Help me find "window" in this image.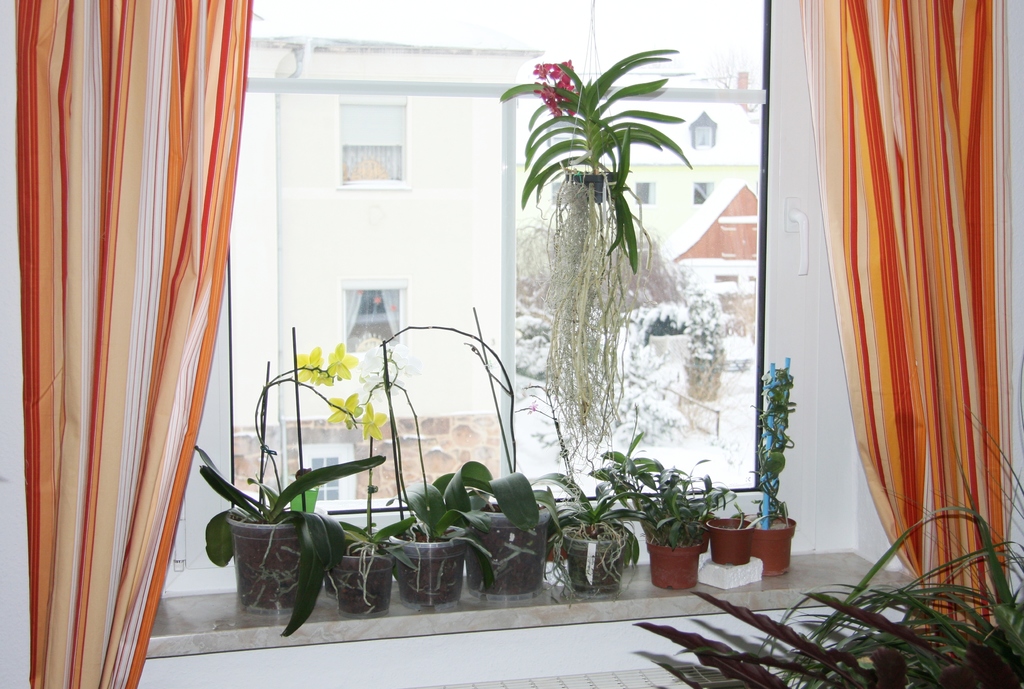
Found it: pyautogui.locateOnScreen(692, 104, 714, 146).
